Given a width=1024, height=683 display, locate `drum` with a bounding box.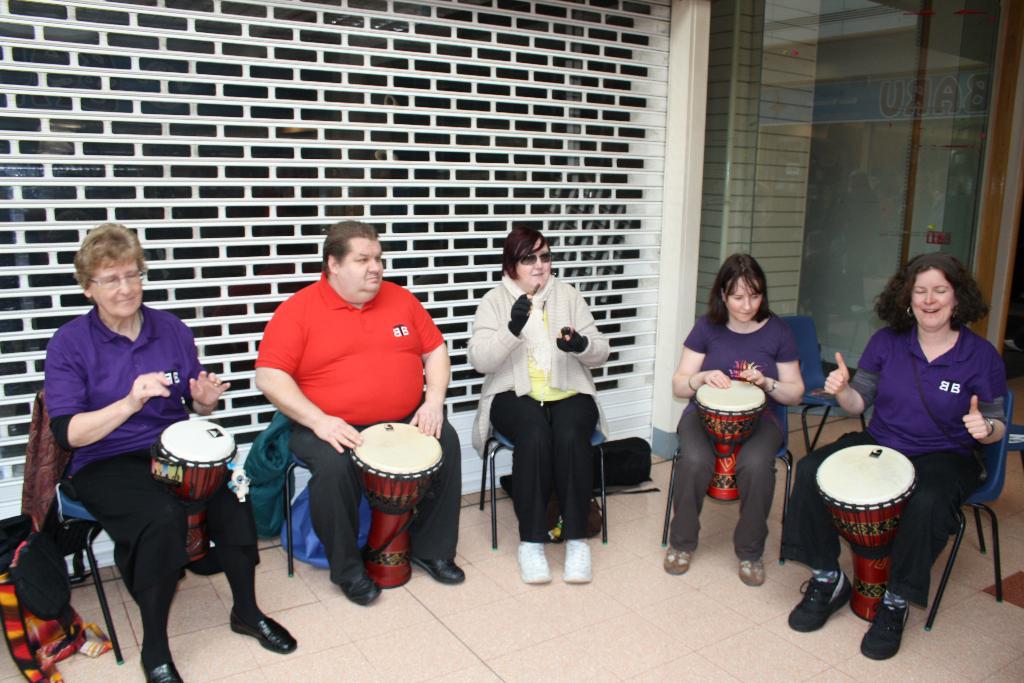
Located: left=696, top=378, right=766, bottom=498.
